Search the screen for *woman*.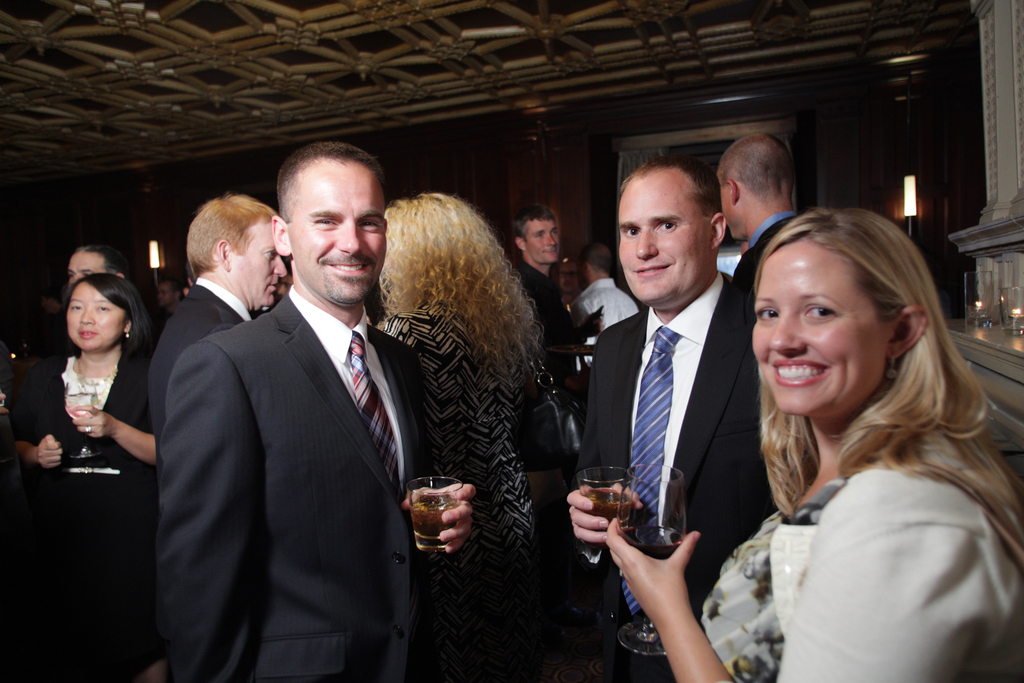
Found at [13, 265, 156, 682].
